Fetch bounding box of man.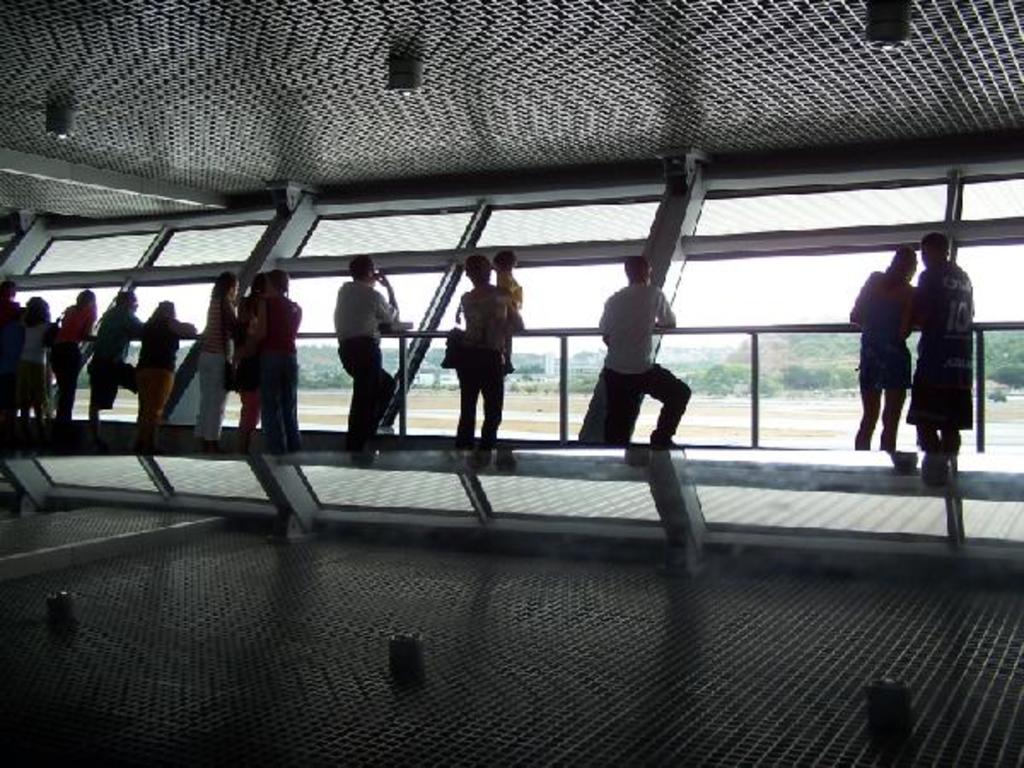
Bbox: bbox(916, 234, 975, 468).
